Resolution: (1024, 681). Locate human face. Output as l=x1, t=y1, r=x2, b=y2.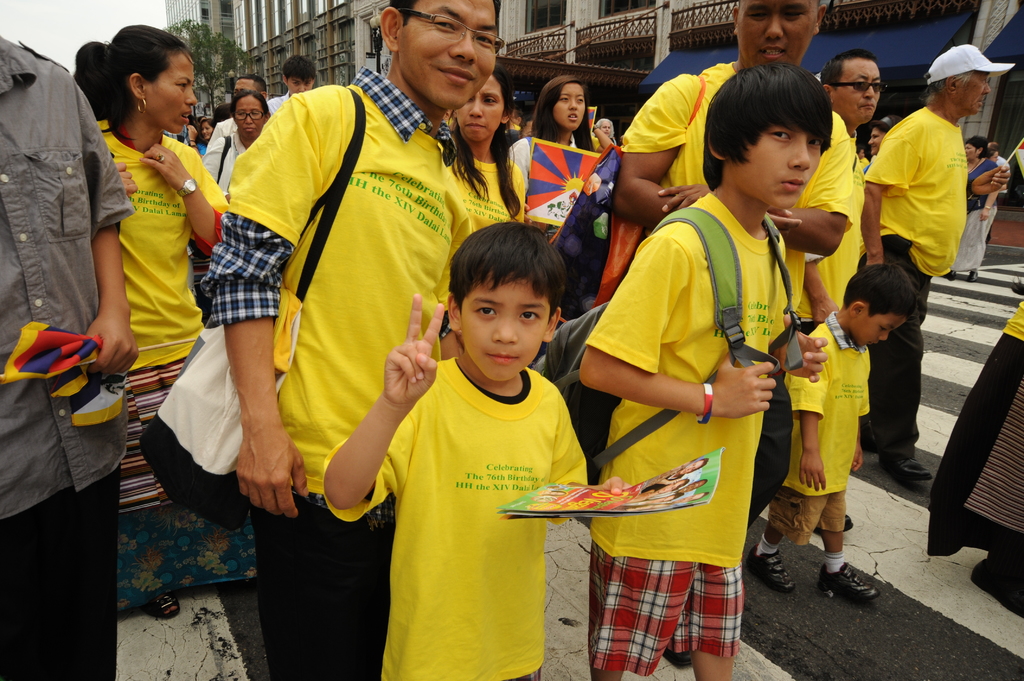
l=202, t=125, r=211, b=141.
